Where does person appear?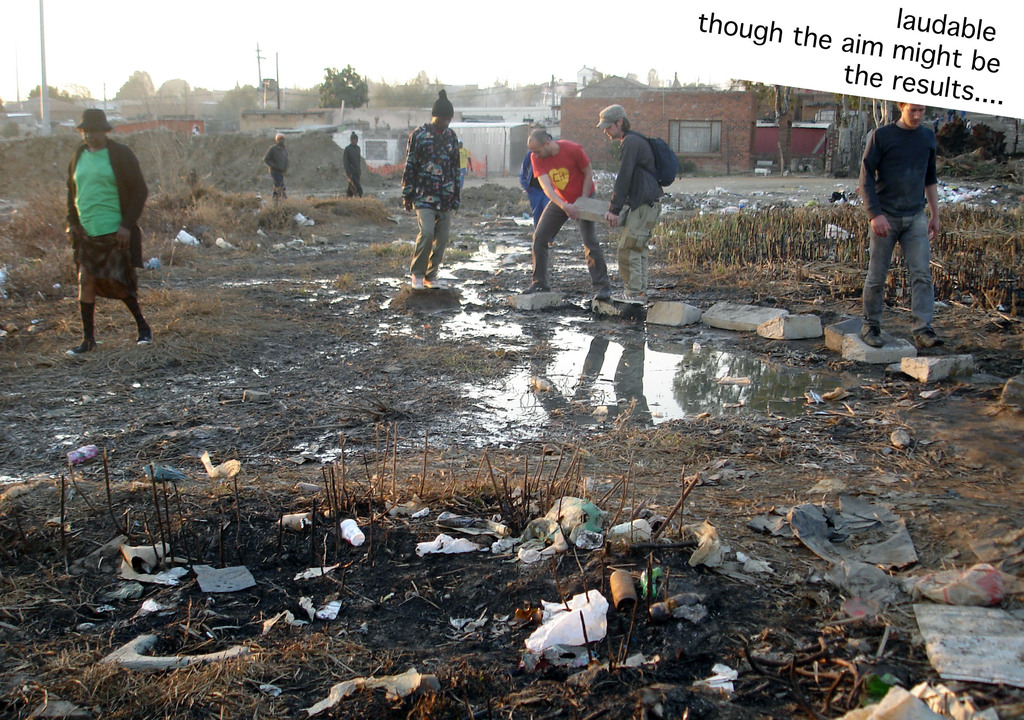
Appears at [left=518, top=126, right=616, bottom=292].
